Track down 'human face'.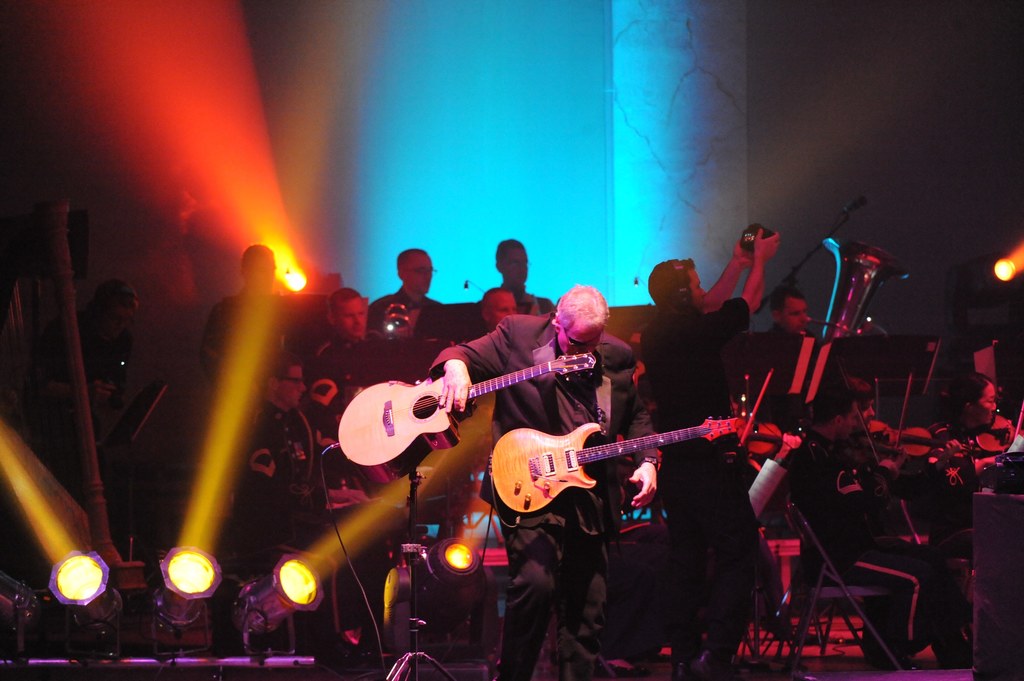
Tracked to detection(840, 405, 852, 439).
